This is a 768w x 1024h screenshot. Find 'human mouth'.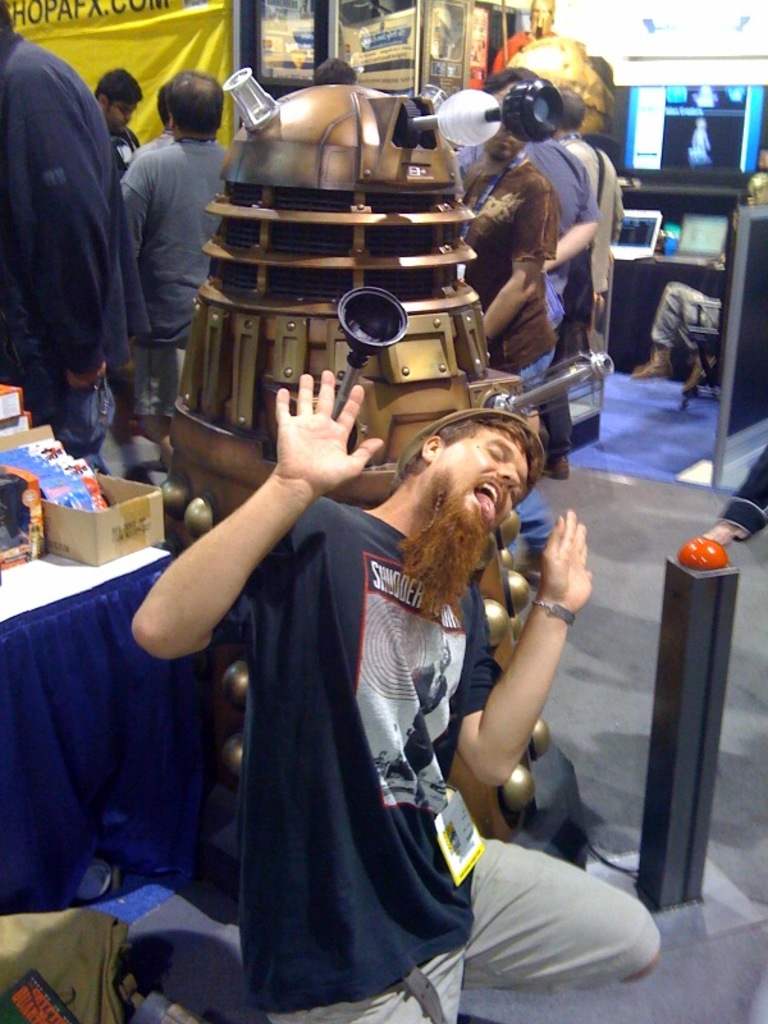
Bounding box: (x1=494, y1=134, x2=518, y2=151).
